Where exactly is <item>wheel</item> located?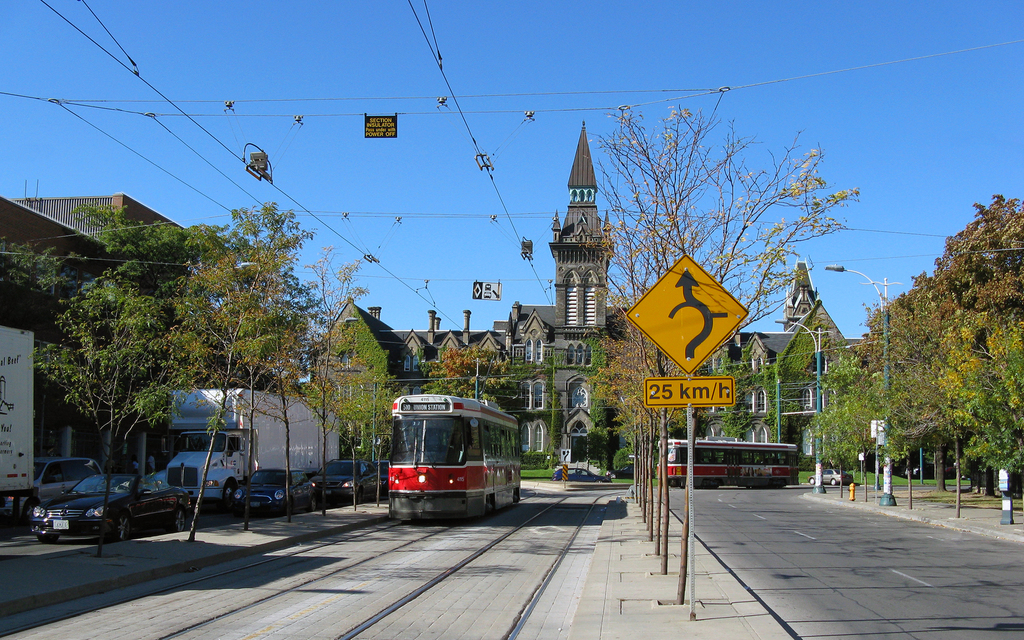
Its bounding box is <region>222, 483, 235, 511</region>.
